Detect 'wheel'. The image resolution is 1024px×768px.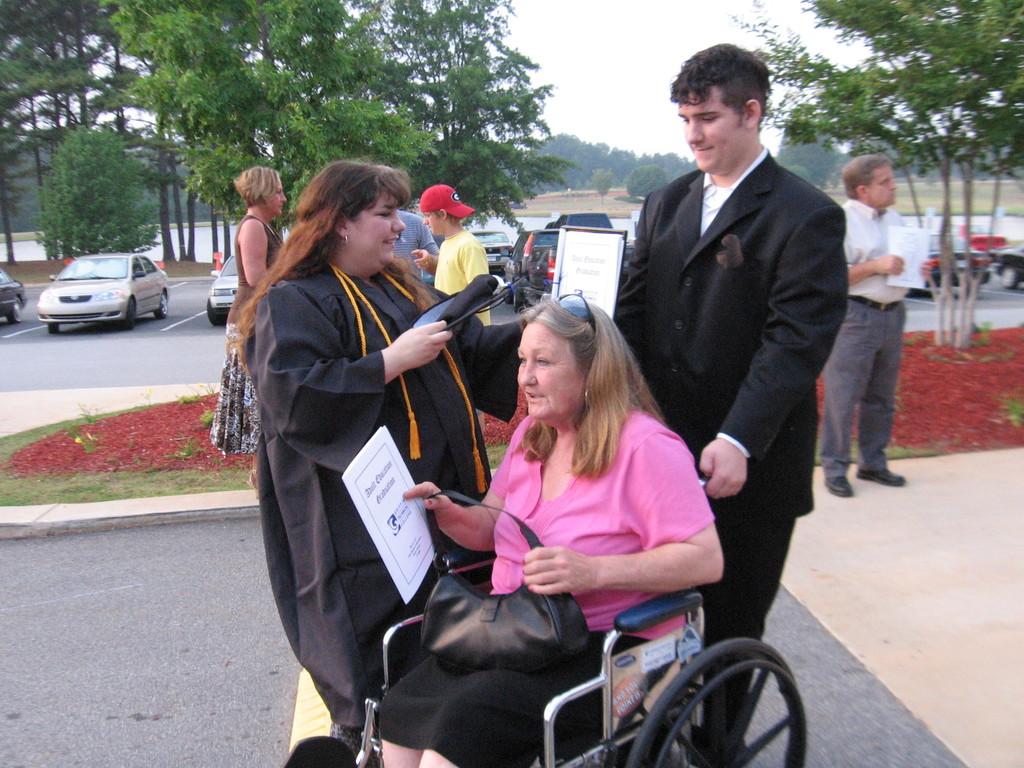
<box>125,300,134,330</box>.
